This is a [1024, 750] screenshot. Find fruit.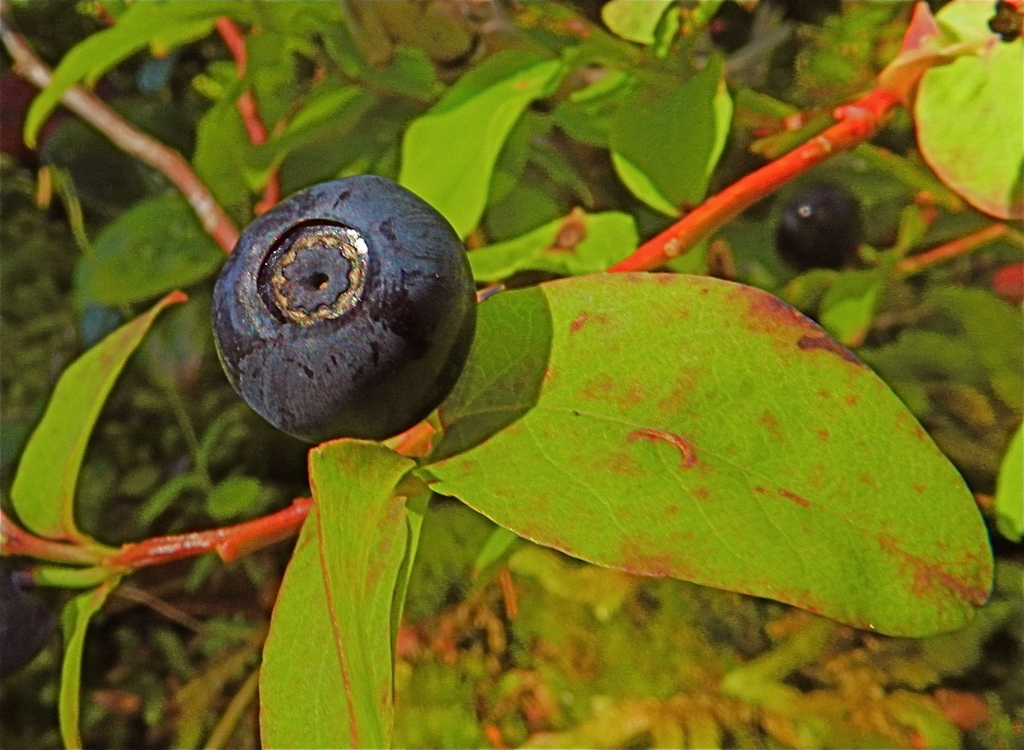
Bounding box: region(776, 180, 879, 280).
